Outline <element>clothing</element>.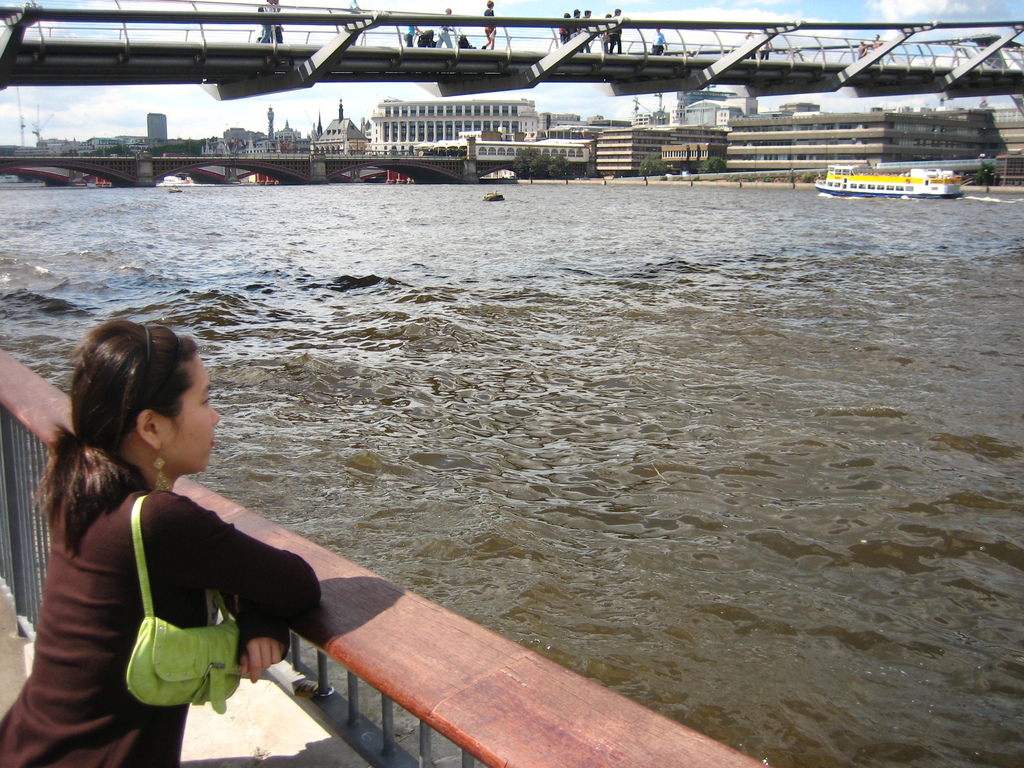
Outline: bbox=(565, 25, 575, 30).
